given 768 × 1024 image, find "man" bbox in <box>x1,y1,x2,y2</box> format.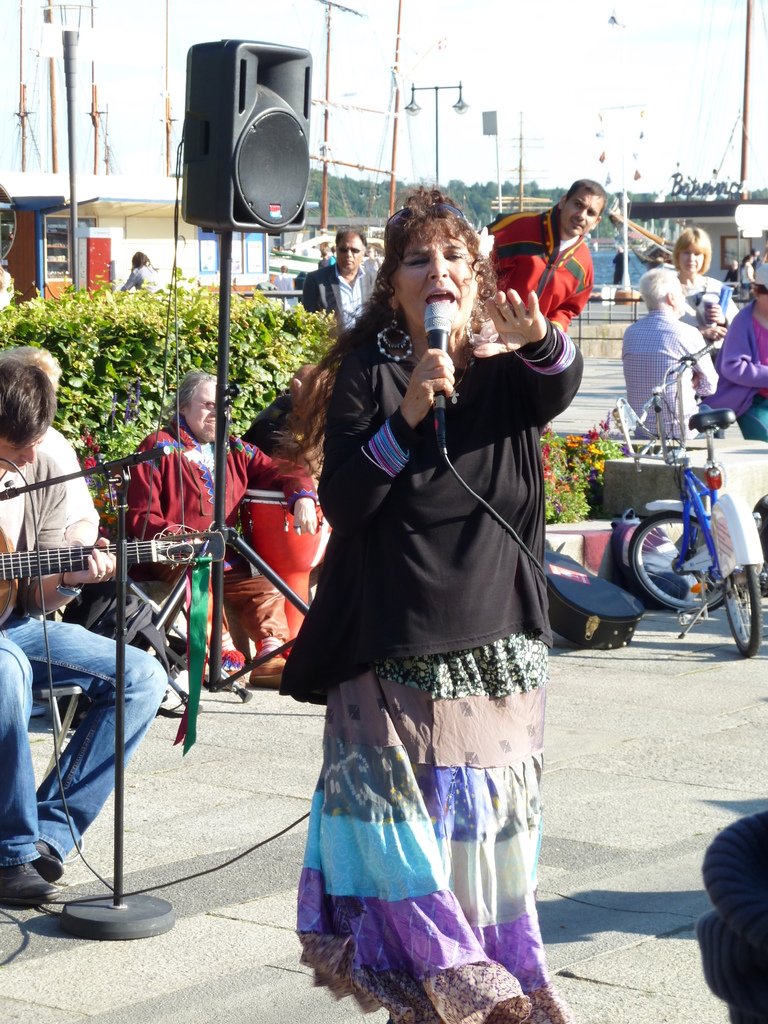
<box>126,364,324,685</box>.
